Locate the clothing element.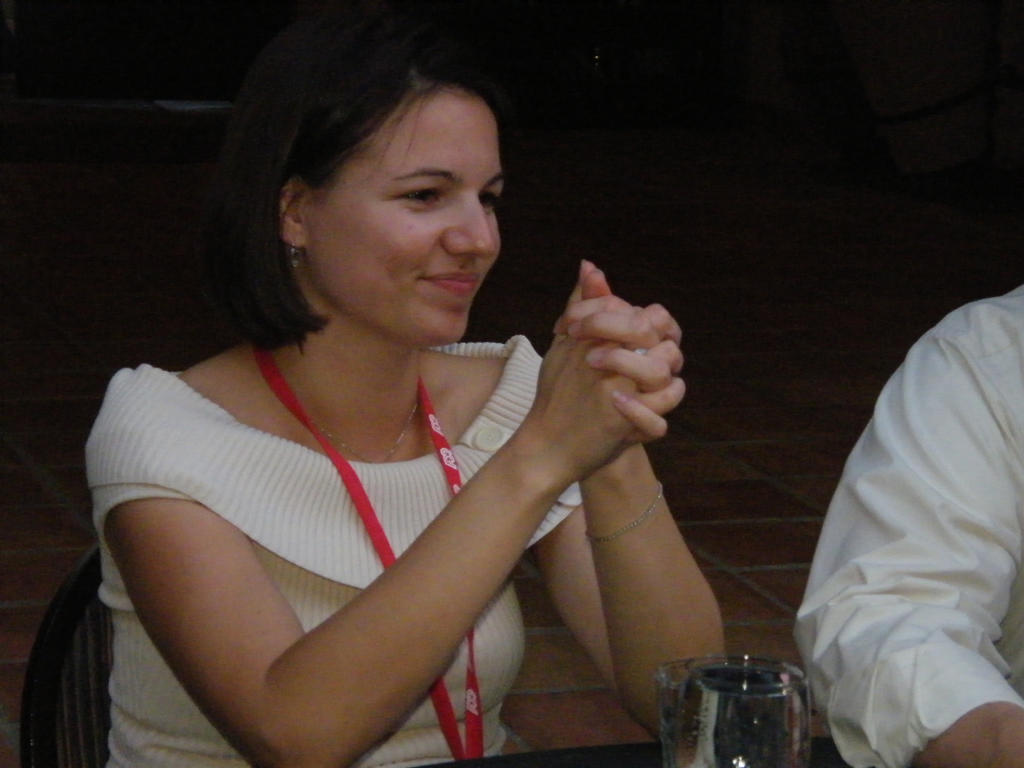
Element bbox: Rect(81, 332, 588, 764).
